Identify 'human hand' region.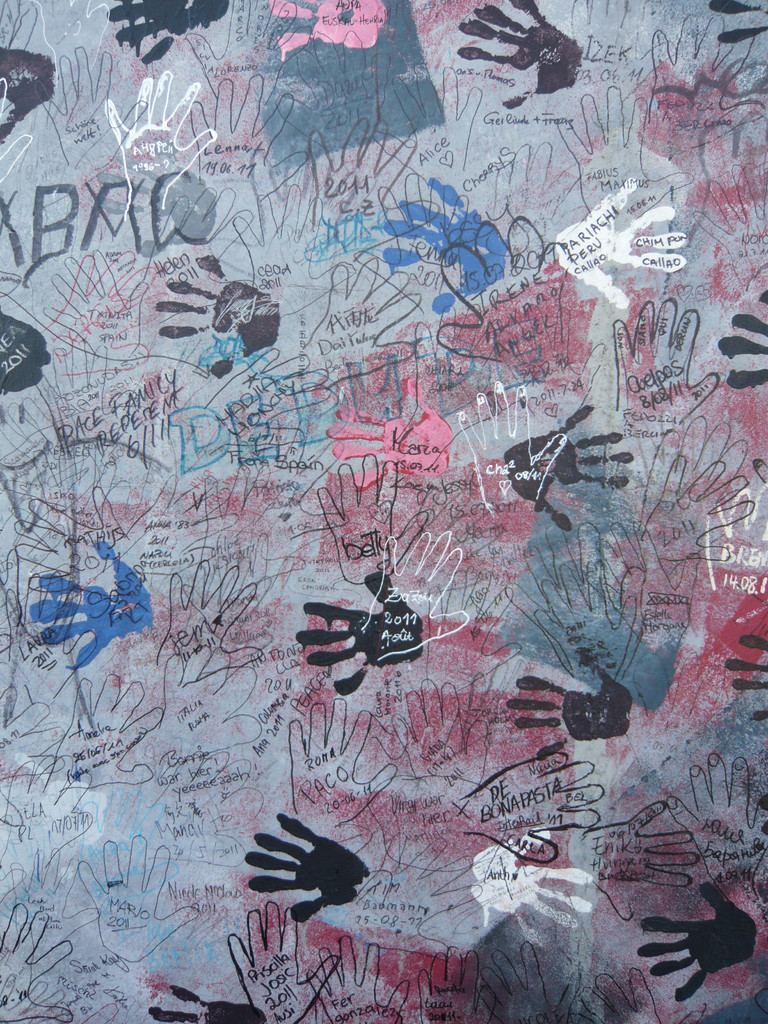
Region: 103:0:232:64.
